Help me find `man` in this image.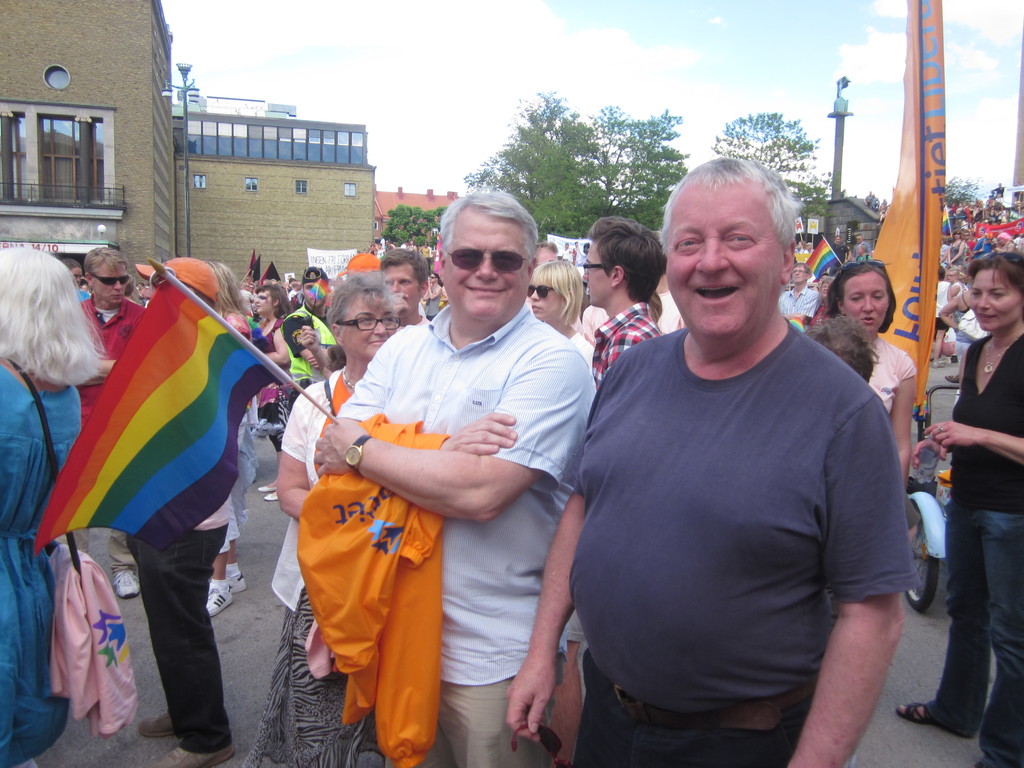
Found it: box=[68, 246, 150, 600].
